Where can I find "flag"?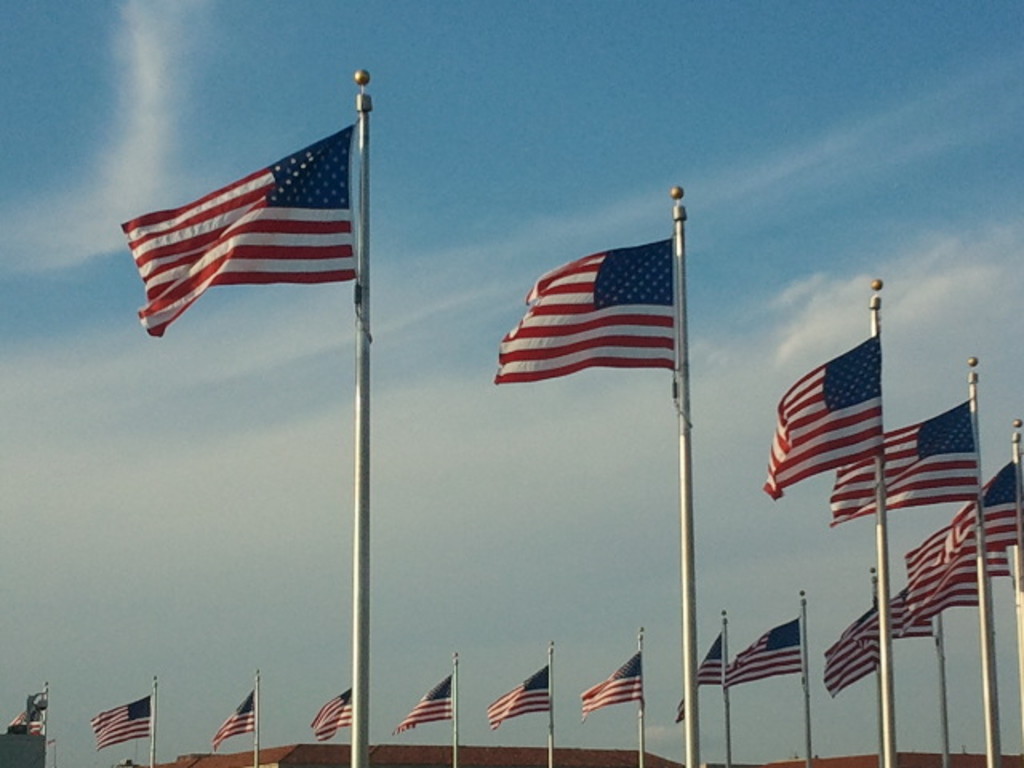
You can find it at [392, 672, 454, 736].
